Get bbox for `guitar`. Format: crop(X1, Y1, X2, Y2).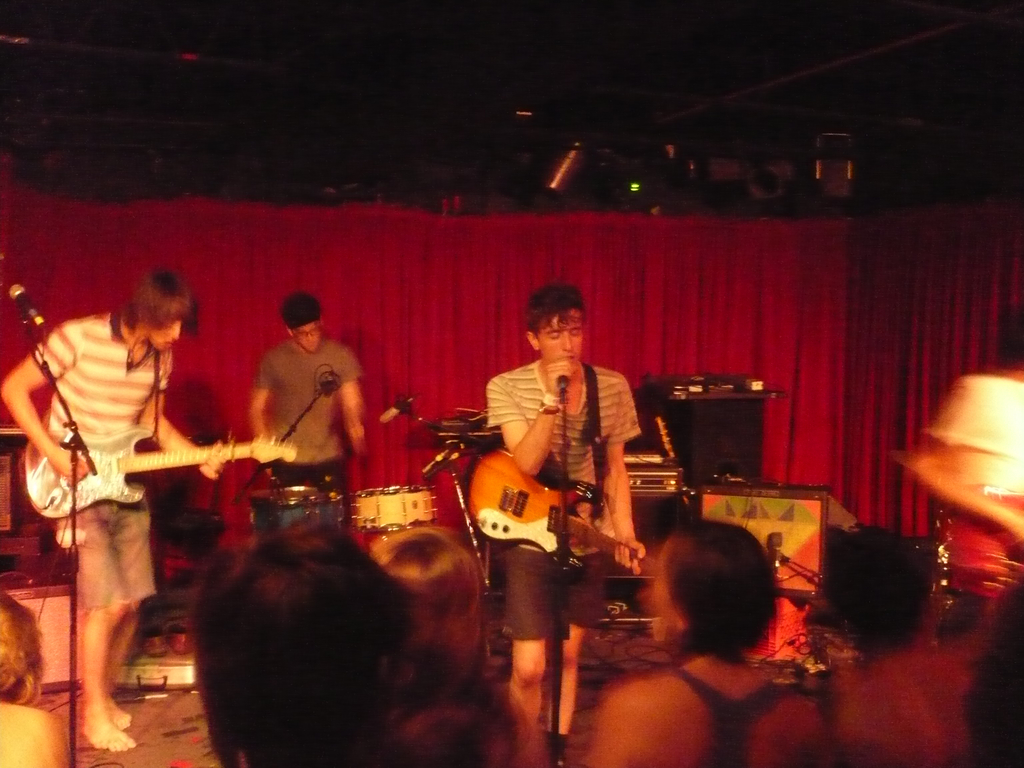
crop(470, 449, 653, 580).
